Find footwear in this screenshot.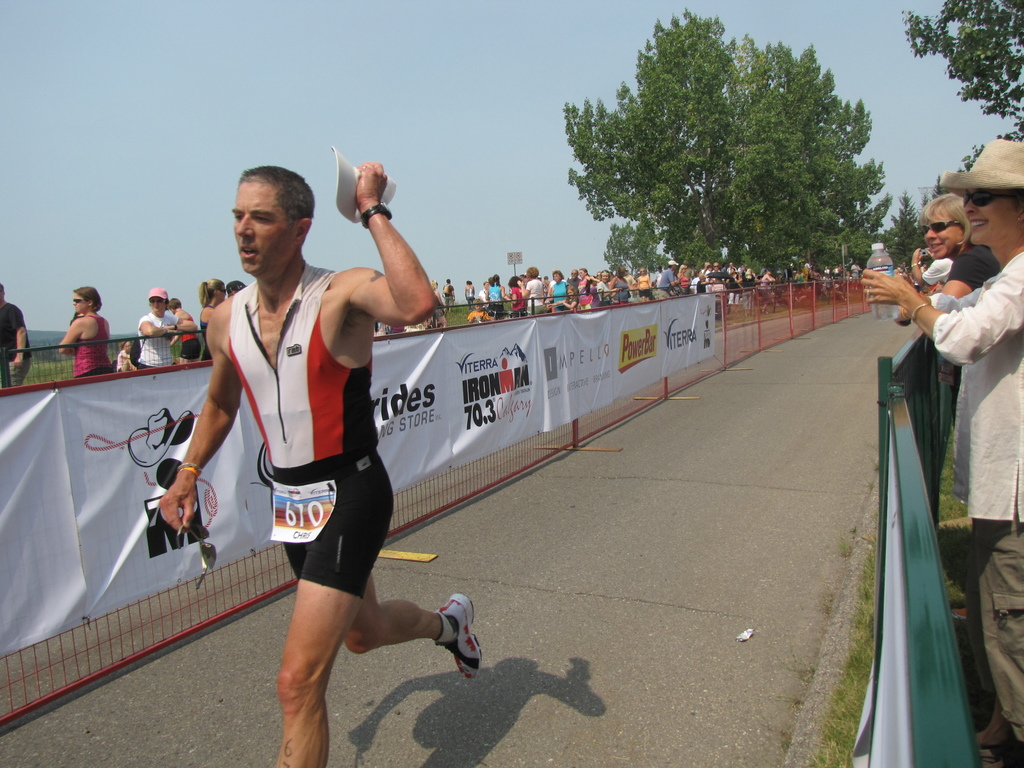
The bounding box for footwear is locate(969, 696, 1022, 760).
